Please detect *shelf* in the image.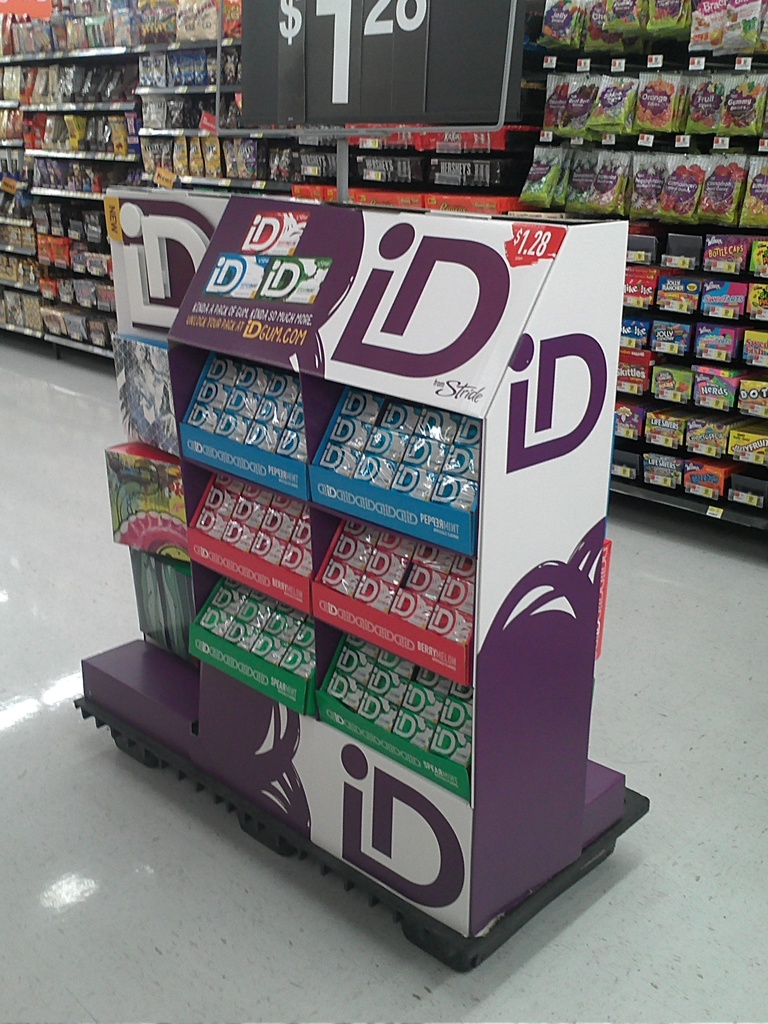
<box>114,324,175,459</box>.
